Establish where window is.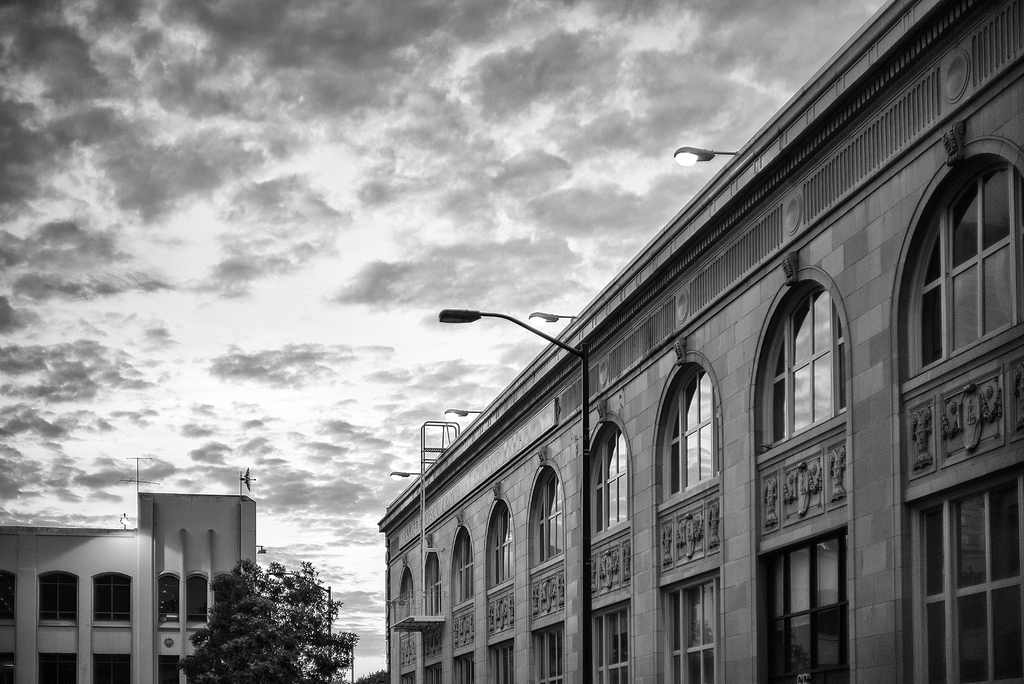
Established at 661:368:719:499.
